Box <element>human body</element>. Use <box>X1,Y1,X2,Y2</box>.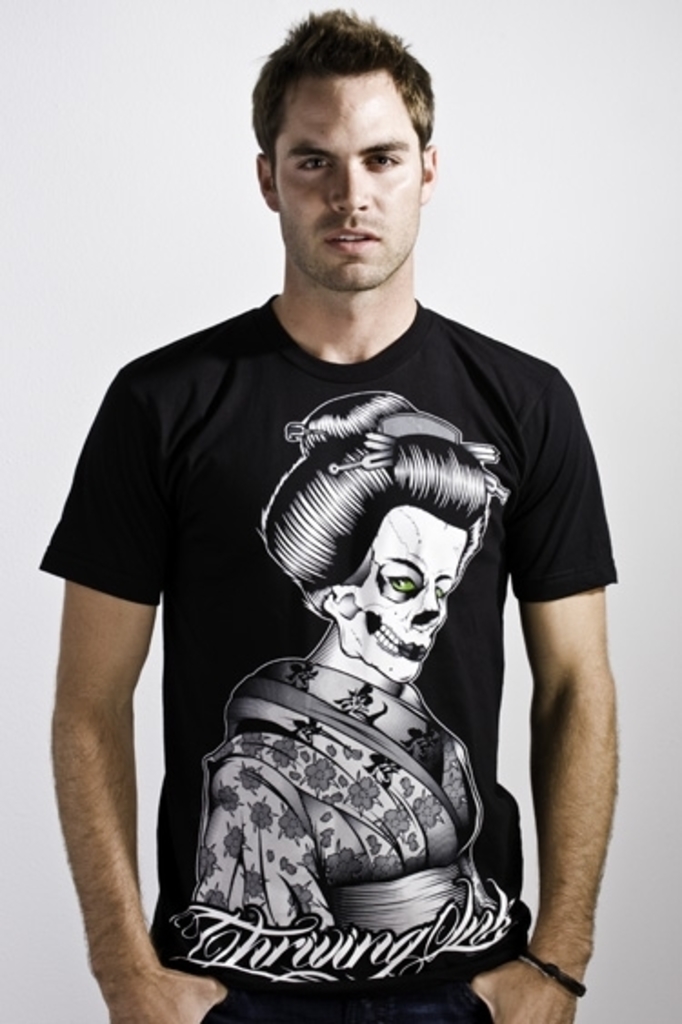
<box>186,395,513,982</box>.
